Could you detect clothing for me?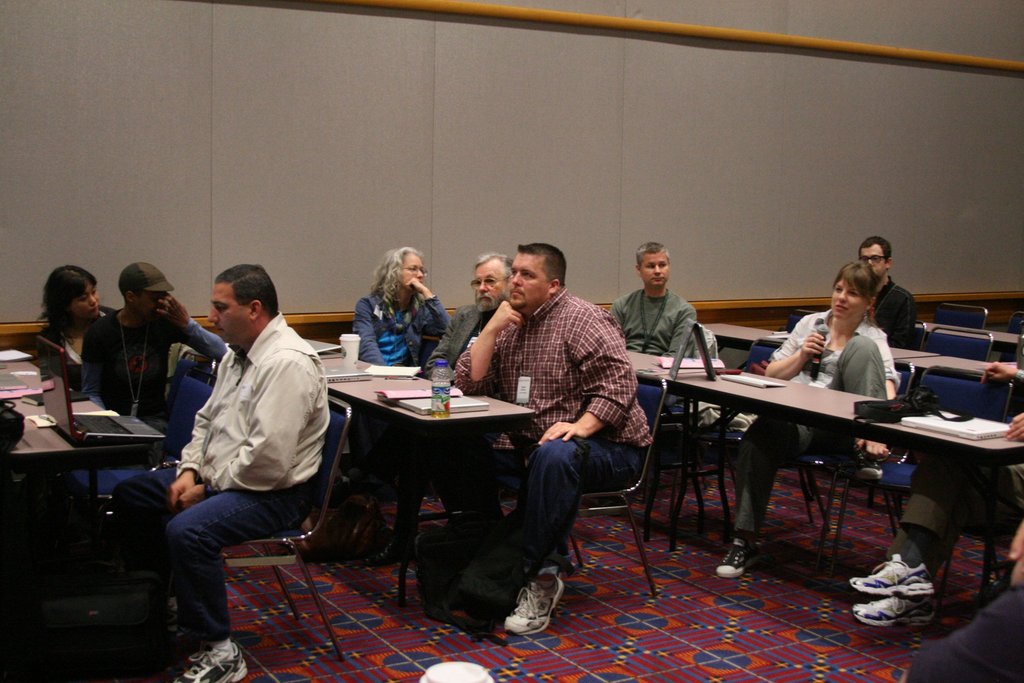
Detection result: BBox(899, 463, 1023, 567).
